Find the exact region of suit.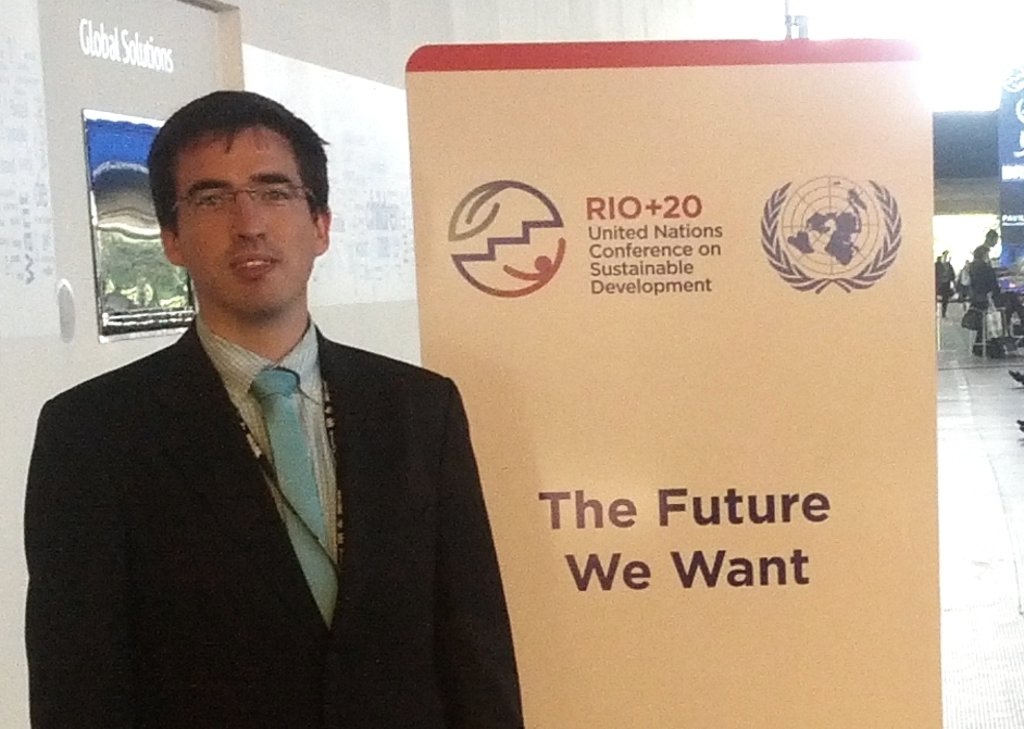
Exact region: (left=20, top=316, right=524, bottom=728).
